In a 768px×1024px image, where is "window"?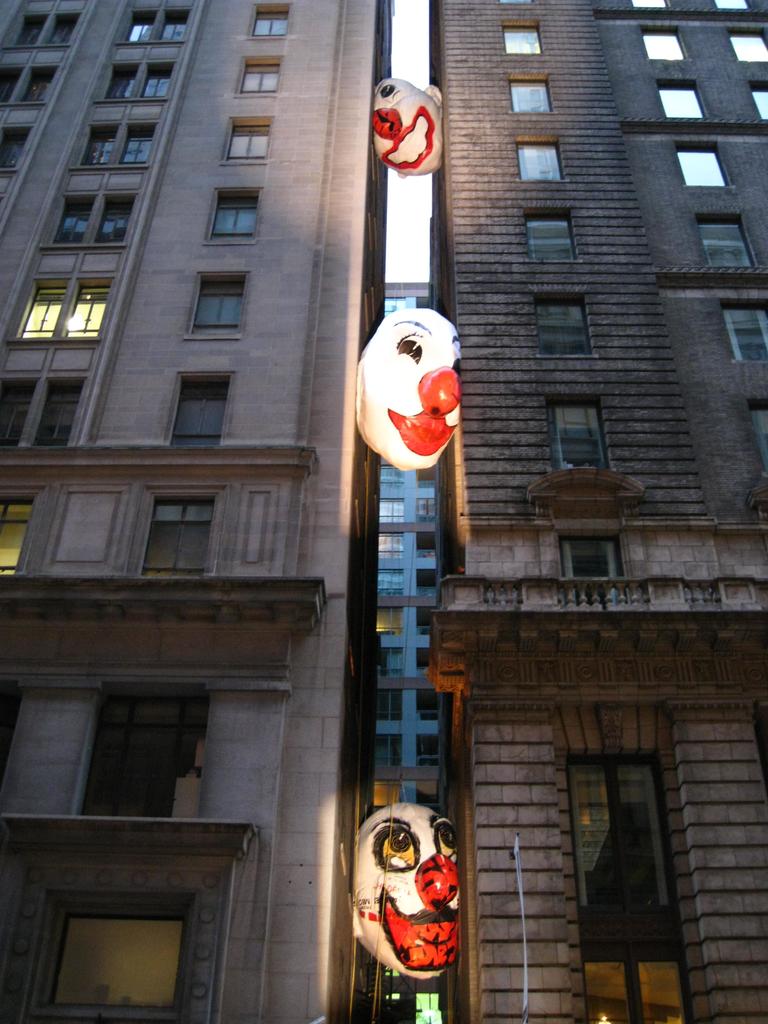
(left=0, top=492, right=38, bottom=567).
